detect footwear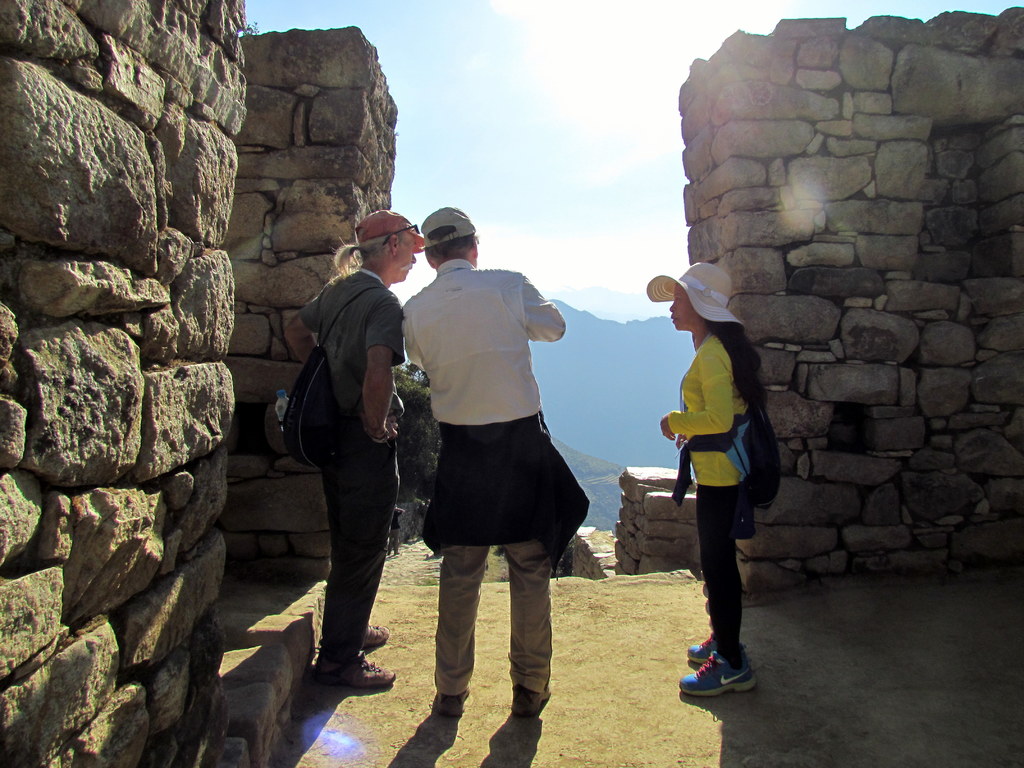
[362,623,393,648]
